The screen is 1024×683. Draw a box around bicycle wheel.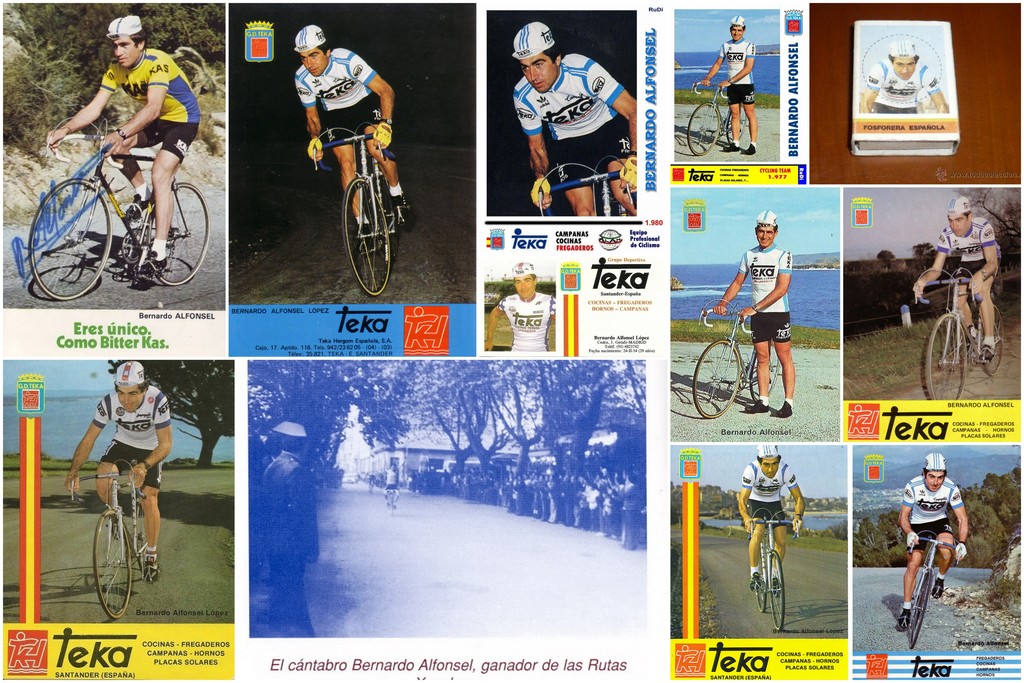
<box>147,183,209,287</box>.
